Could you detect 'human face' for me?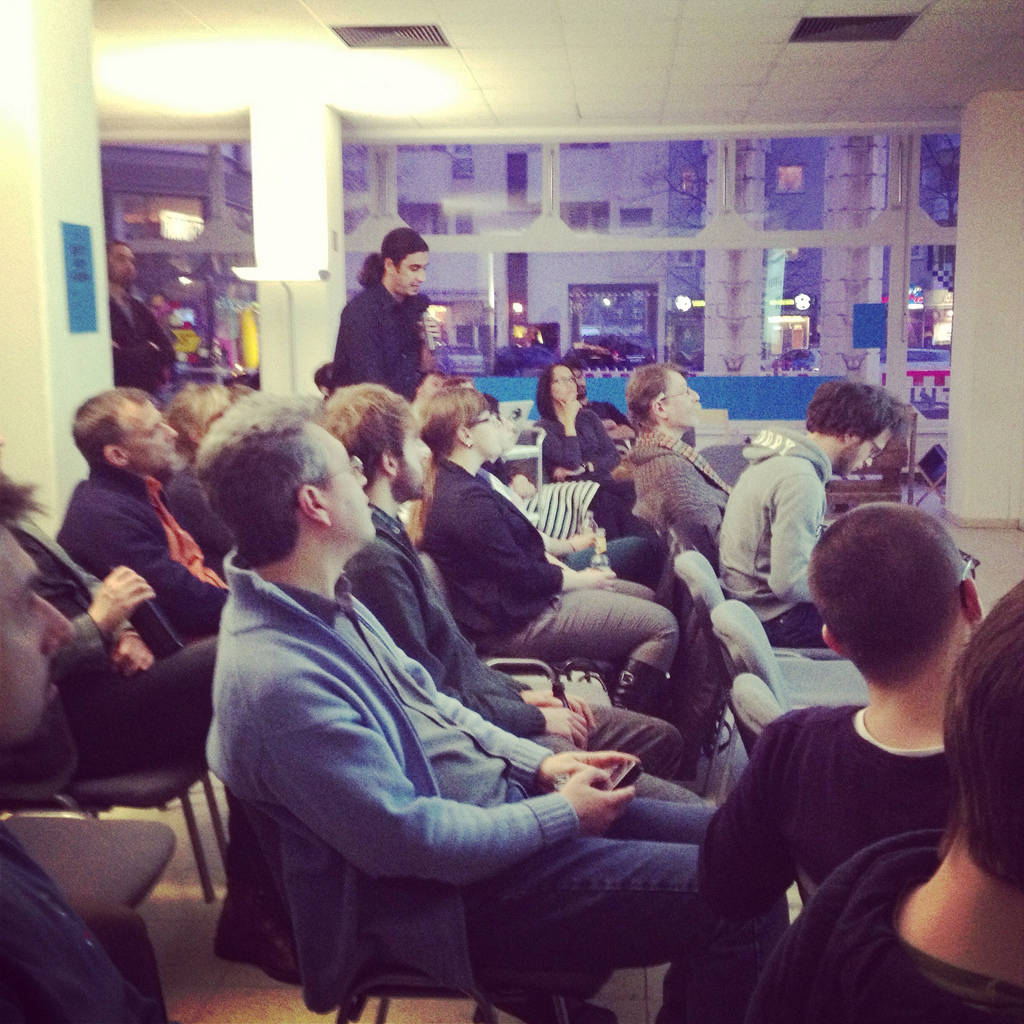
Detection result: detection(123, 401, 183, 462).
